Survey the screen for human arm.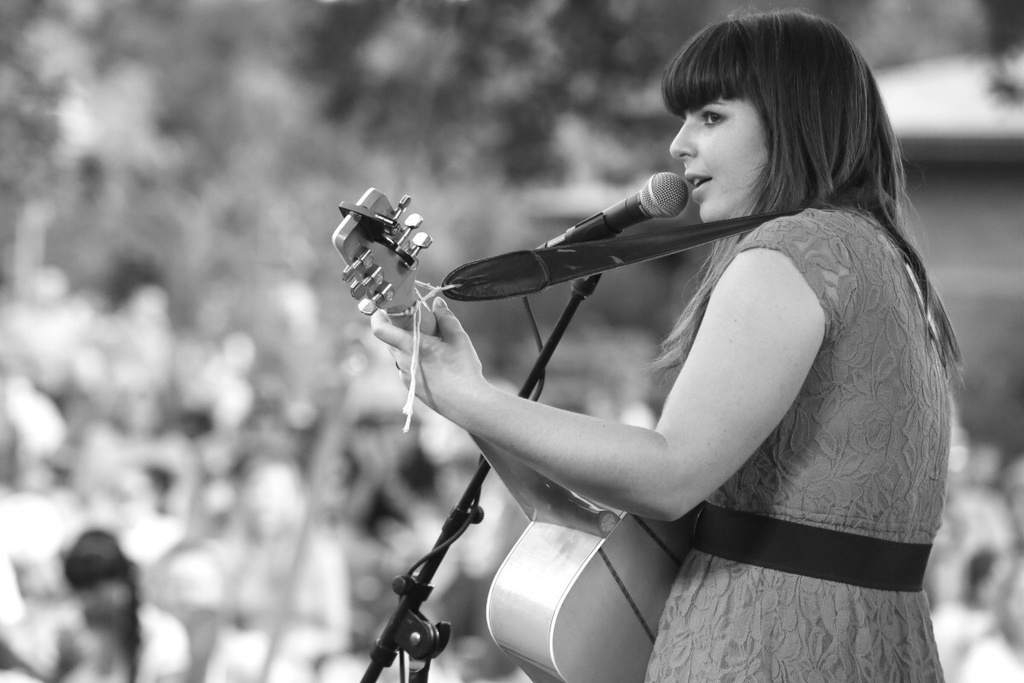
Survey found: 384 250 832 581.
